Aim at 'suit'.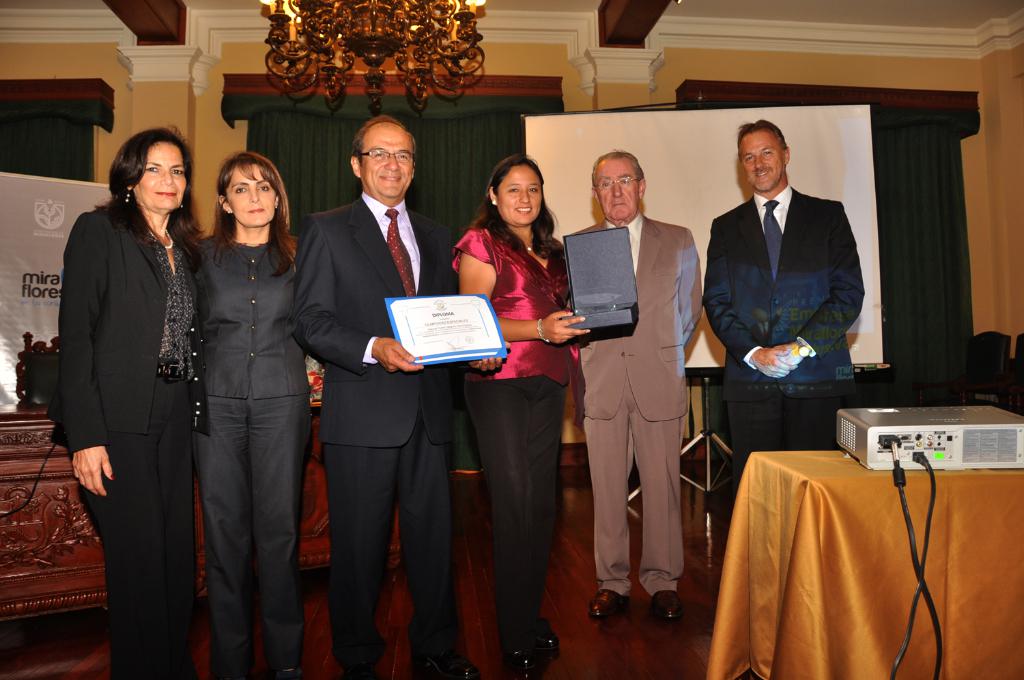
Aimed at 583, 137, 709, 632.
